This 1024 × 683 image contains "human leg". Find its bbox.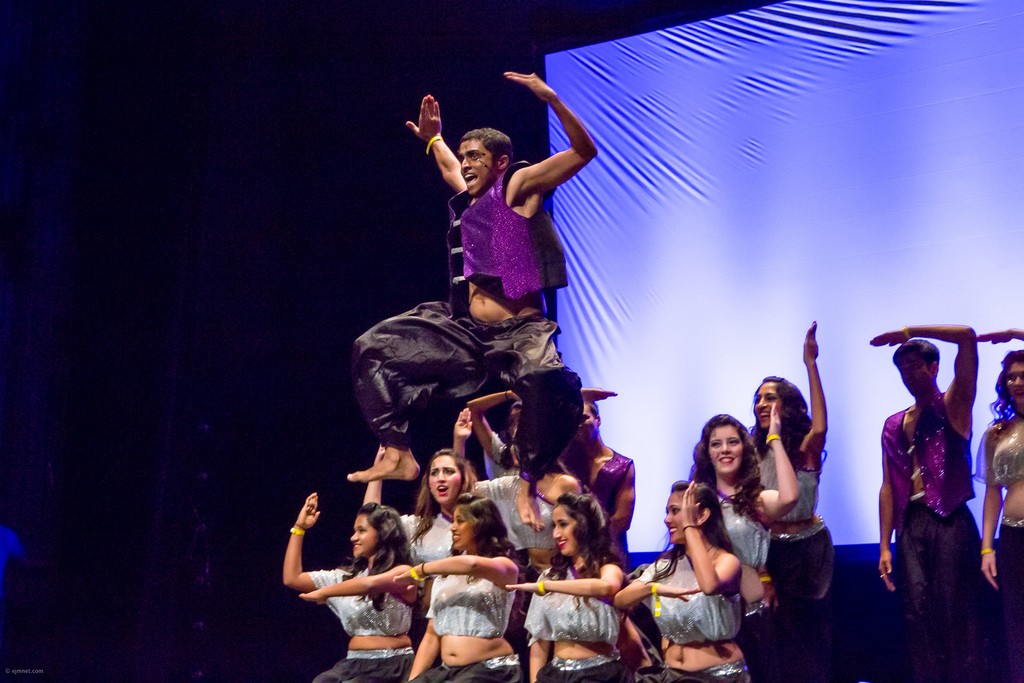
632, 666, 686, 682.
